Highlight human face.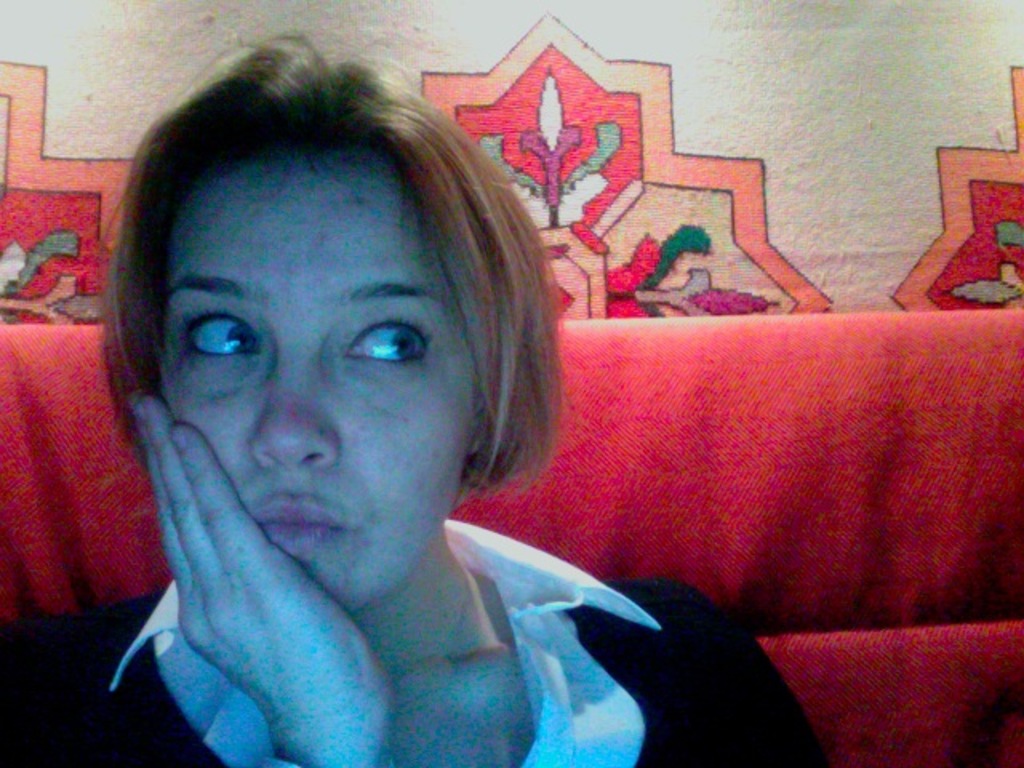
Highlighted region: region(160, 163, 483, 602).
